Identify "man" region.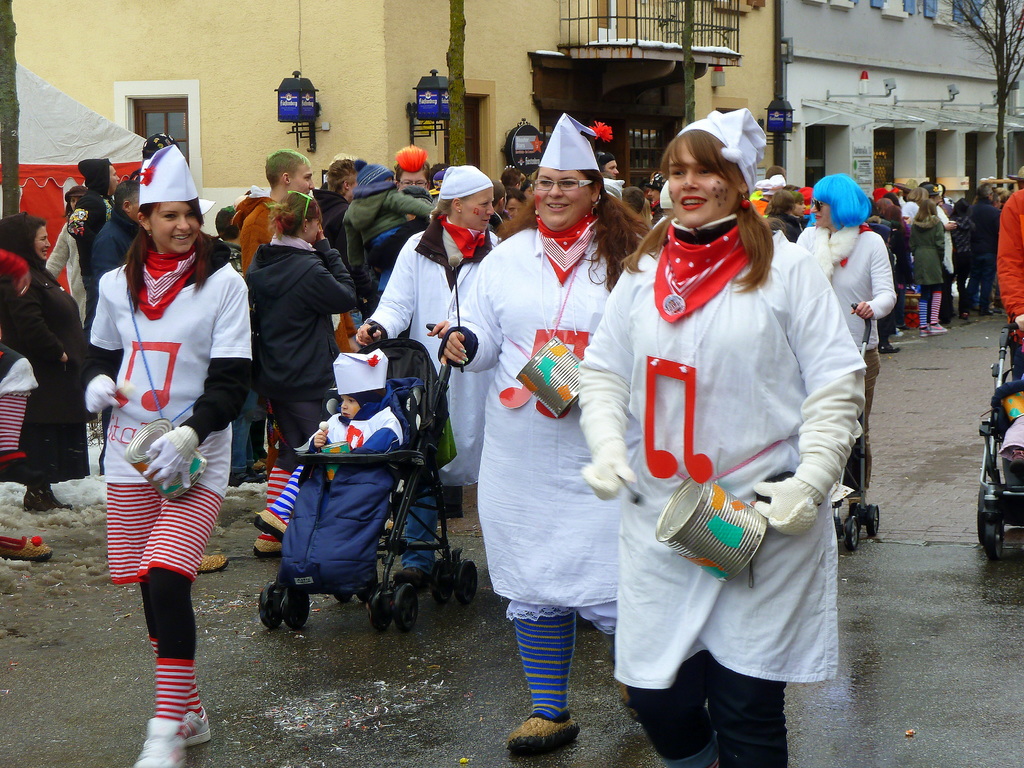
Region: 72 161 113 318.
